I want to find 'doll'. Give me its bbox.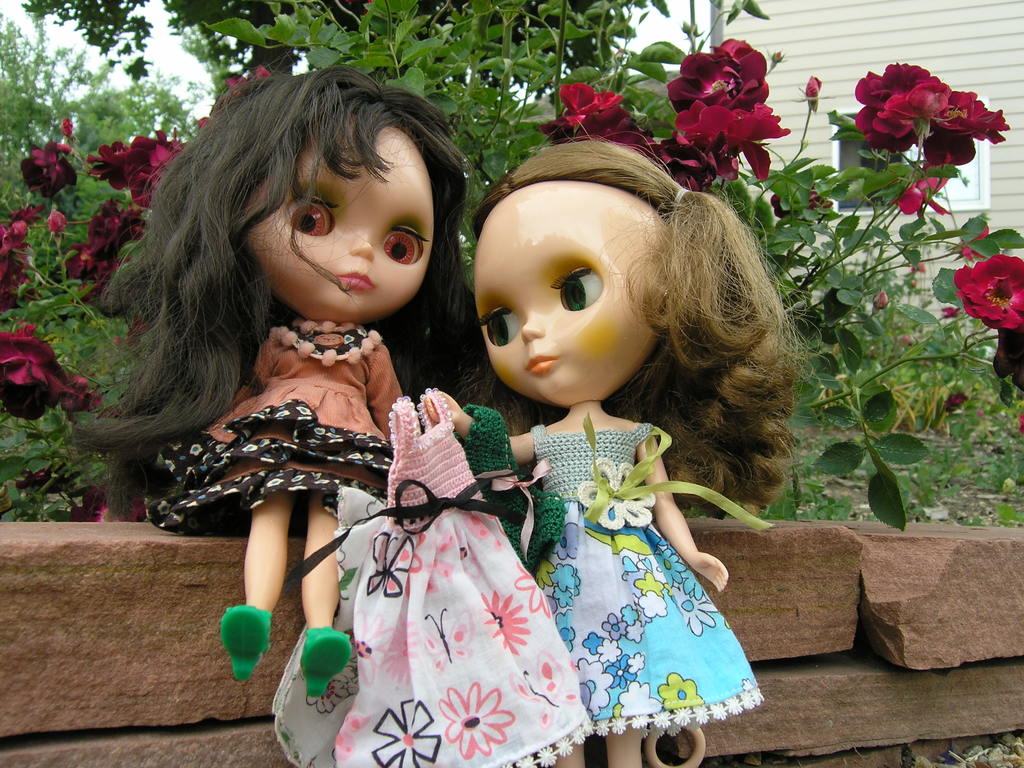
bbox=(521, 415, 759, 733).
